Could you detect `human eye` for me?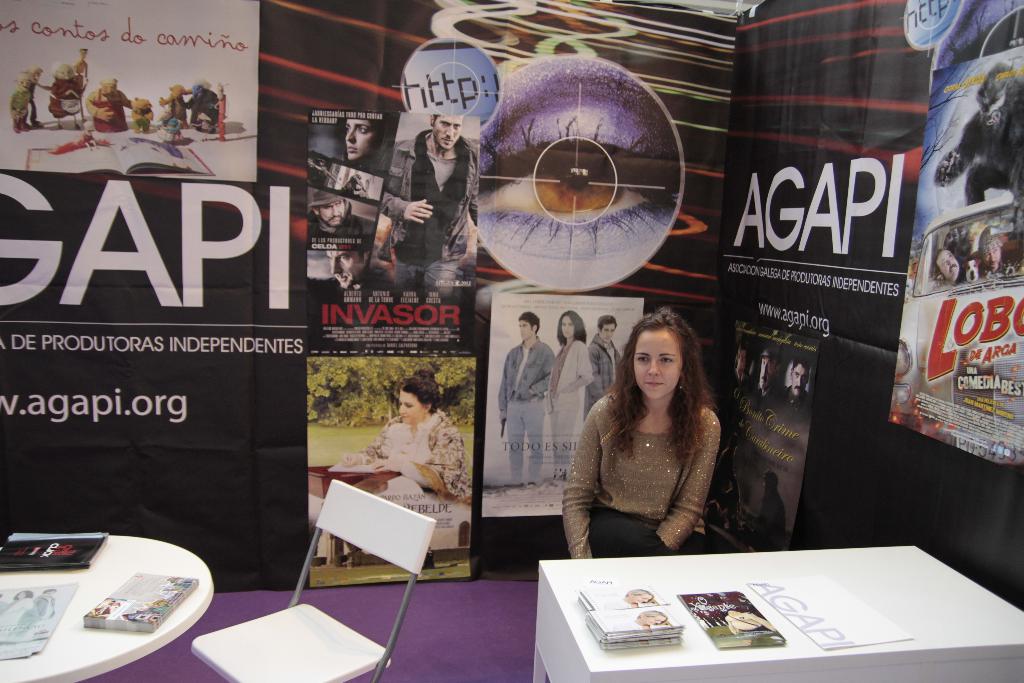
Detection result: <region>337, 201, 346, 210</region>.
